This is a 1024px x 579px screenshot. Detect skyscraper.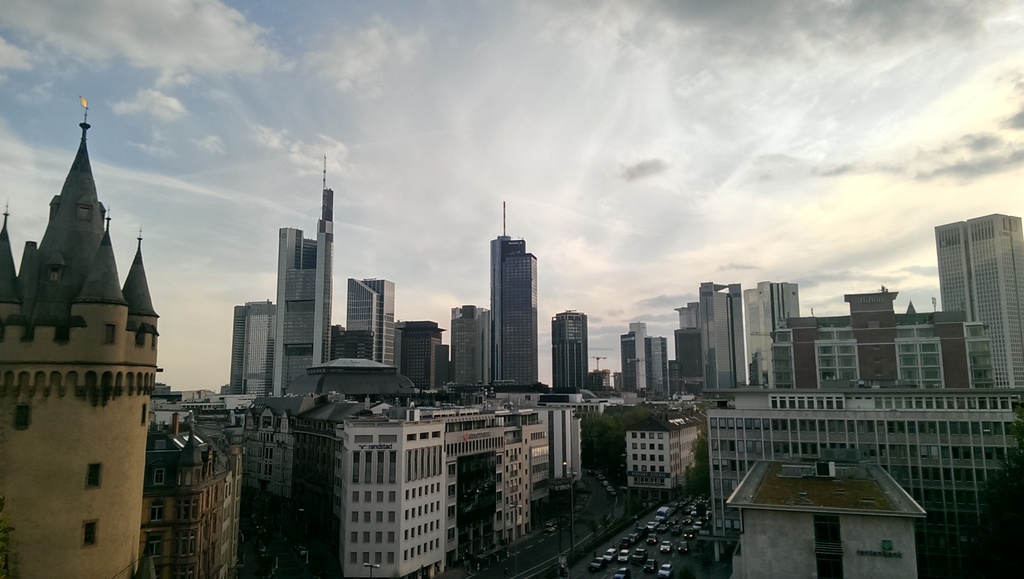
{"left": 926, "top": 204, "right": 1022, "bottom": 364}.
